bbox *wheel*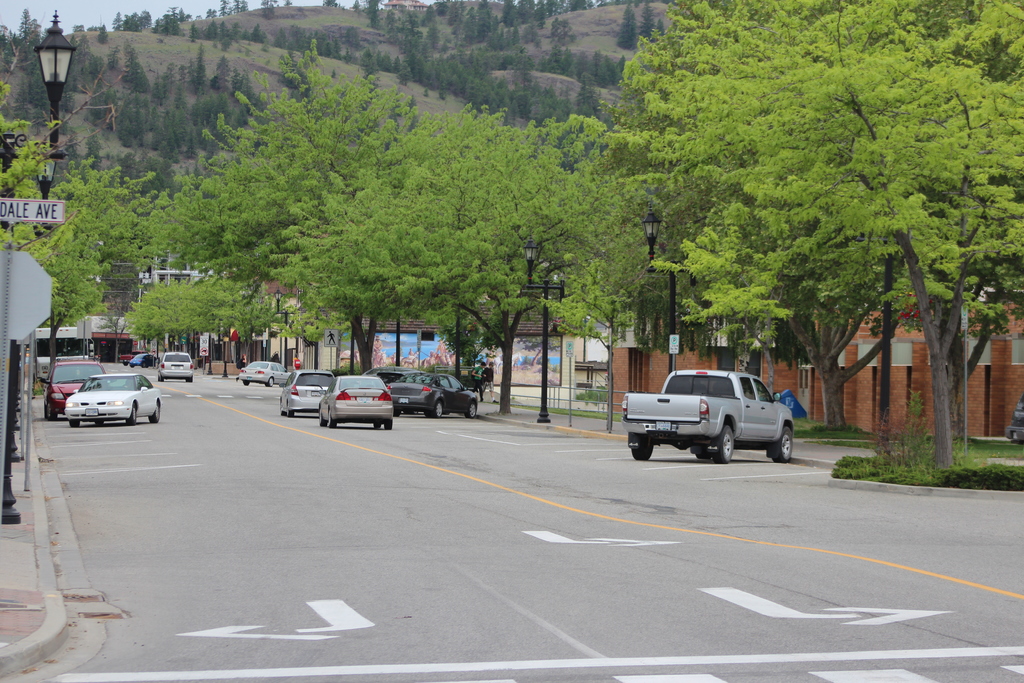
(left=161, top=375, right=164, bottom=381)
